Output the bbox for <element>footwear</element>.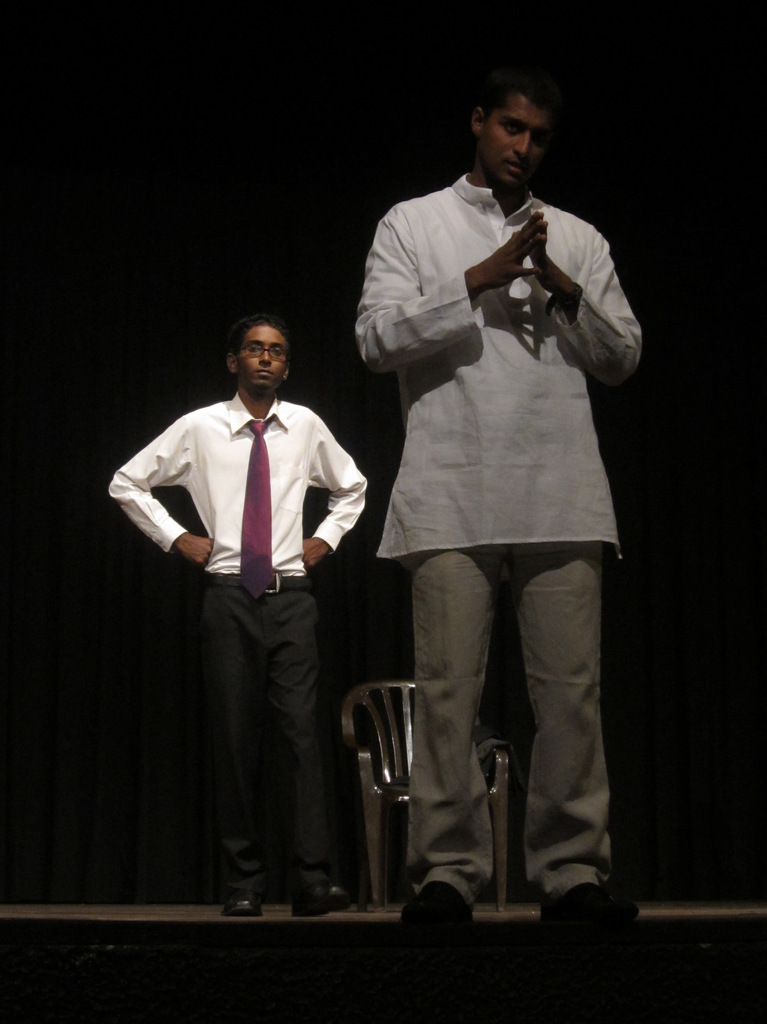
rect(407, 872, 481, 938).
